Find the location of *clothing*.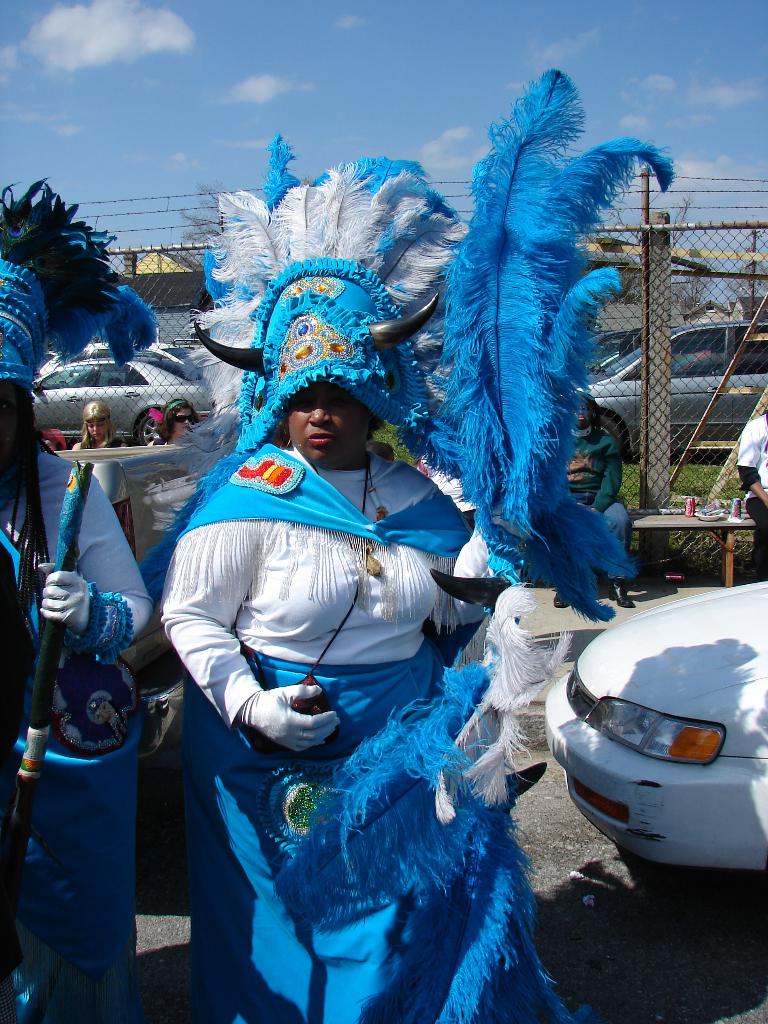
Location: 426:459:477:524.
